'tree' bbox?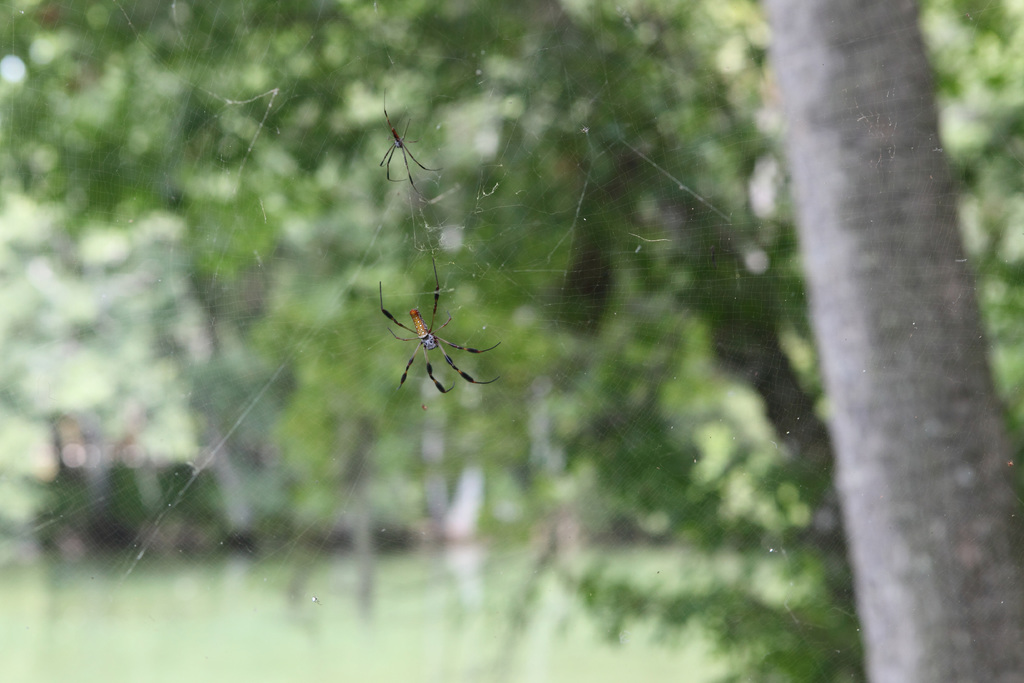
bbox=(0, 0, 1023, 677)
